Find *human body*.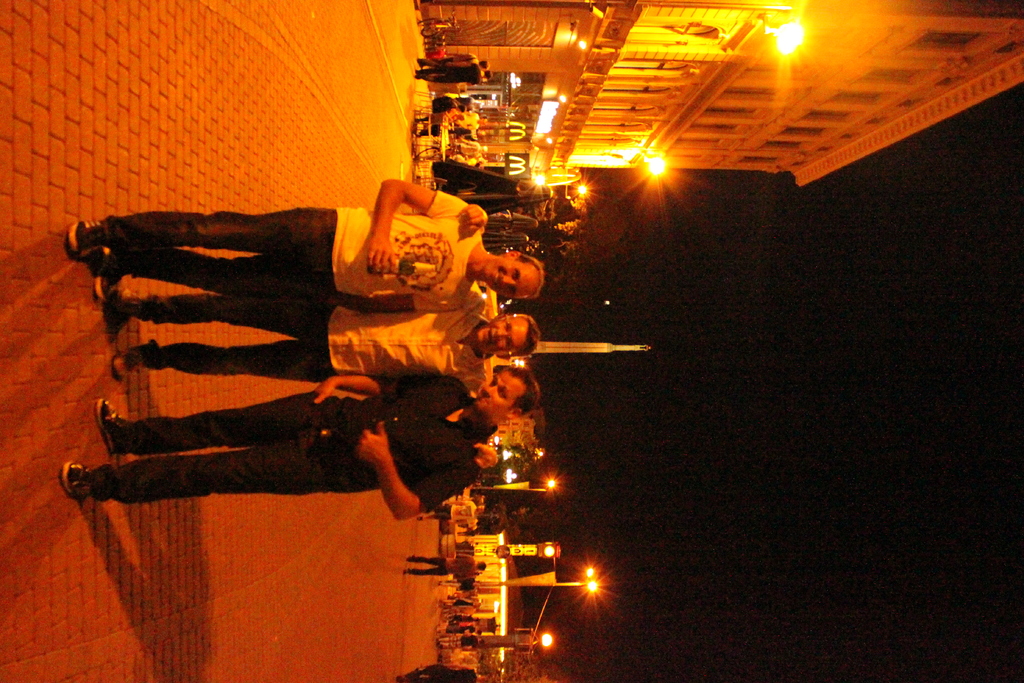
l=59, t=372, r=493, b=538.
